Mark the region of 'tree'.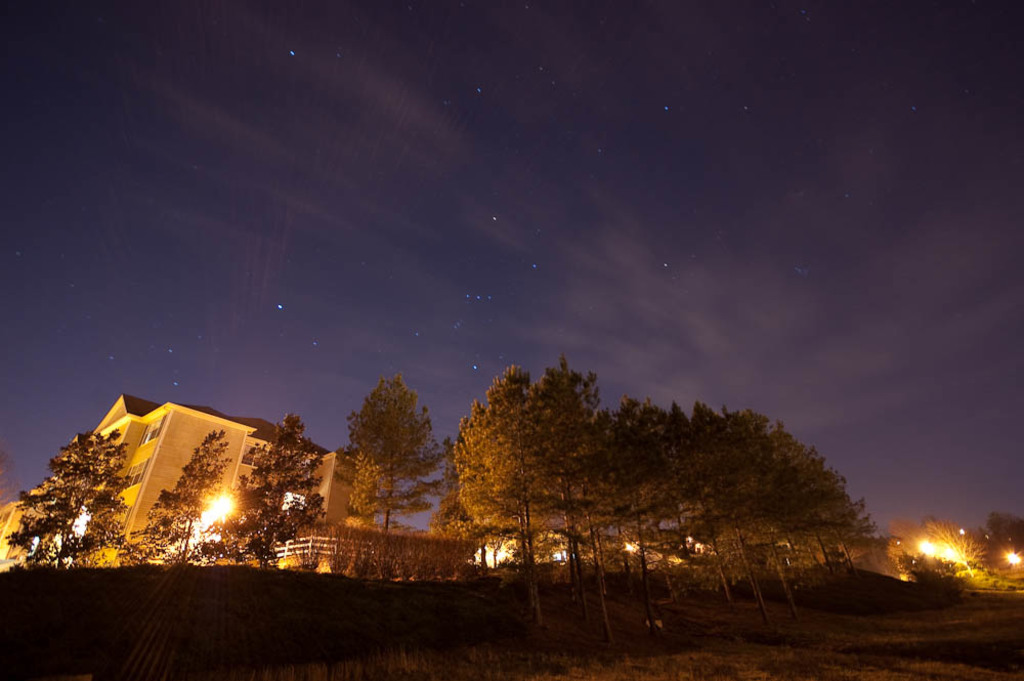
Region: (209,410,333,579).
